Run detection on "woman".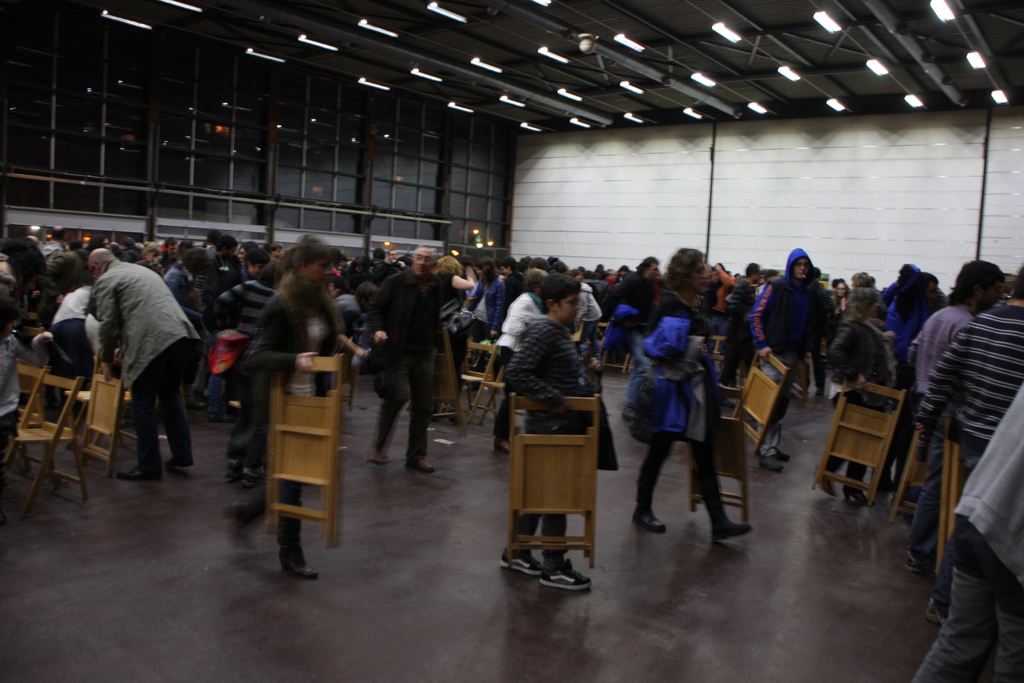
Result: pyautogui.locateOnScreen(221, 235, 354, 584).
